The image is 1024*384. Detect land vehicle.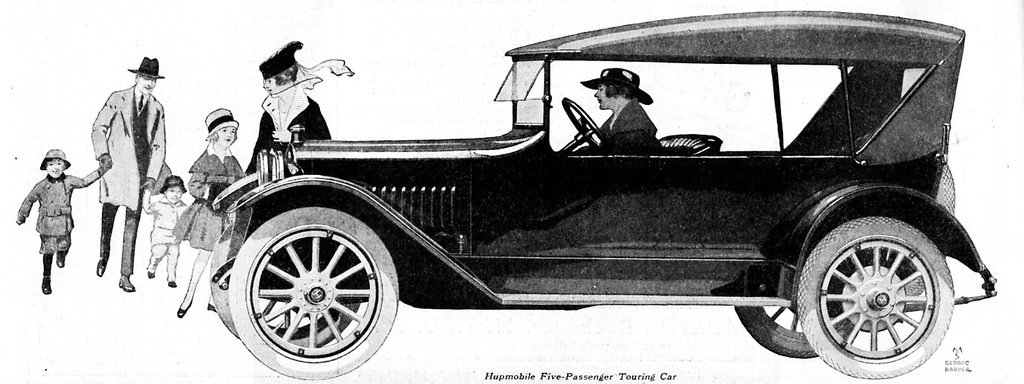
Detection: bbox(160, 3, 1023, 365).
